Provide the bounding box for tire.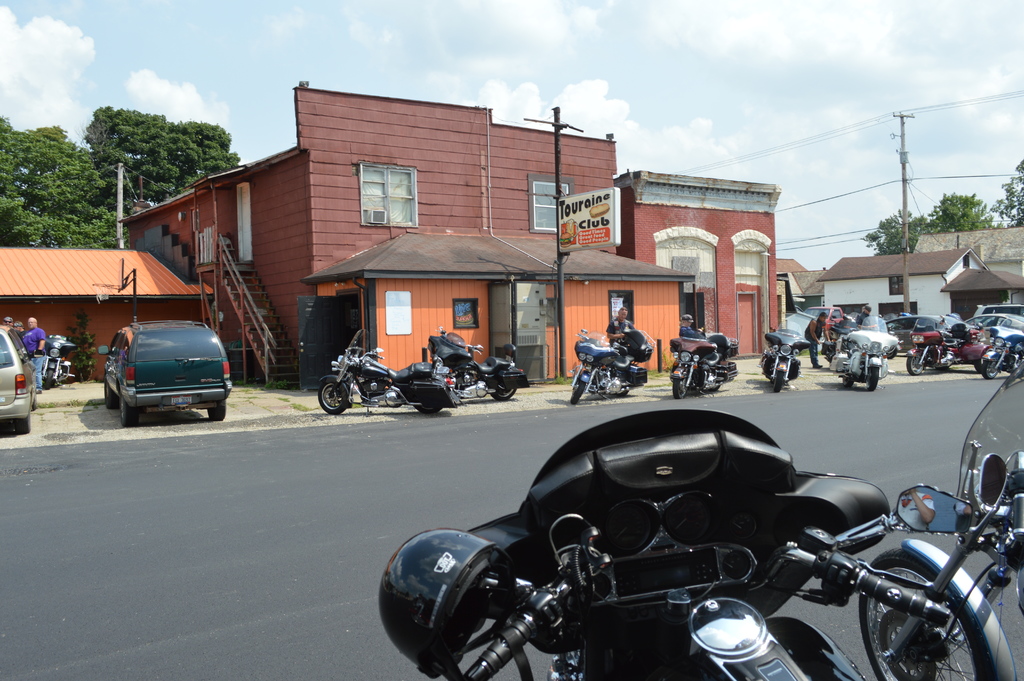
left=45, top=367, right=56, bottom=390.
